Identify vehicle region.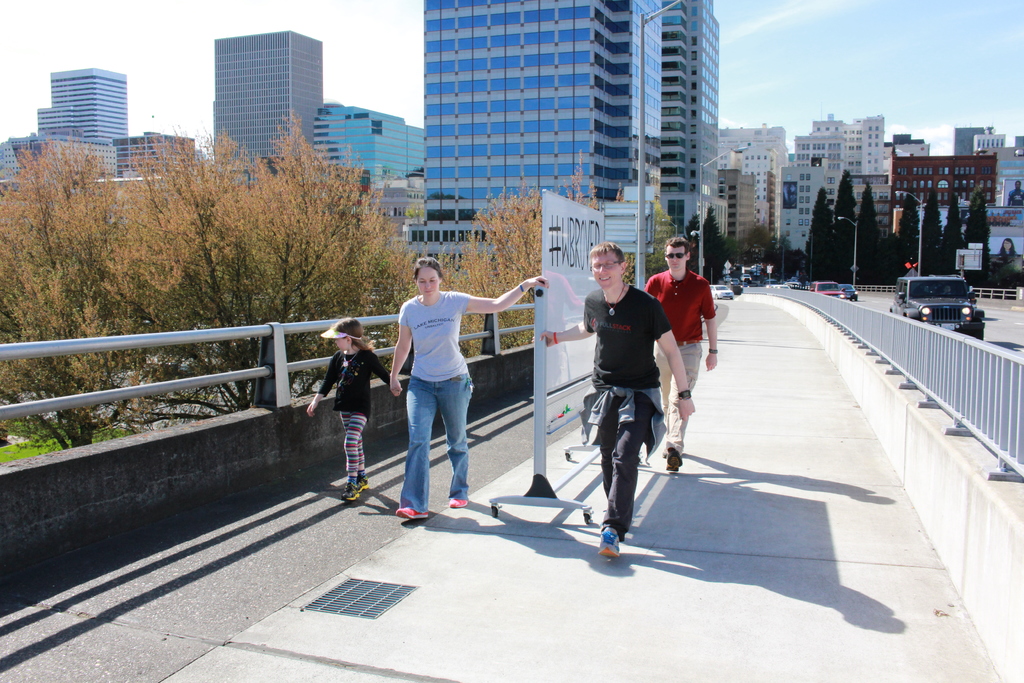
Region: BBox(706, 282, 732, 303).
